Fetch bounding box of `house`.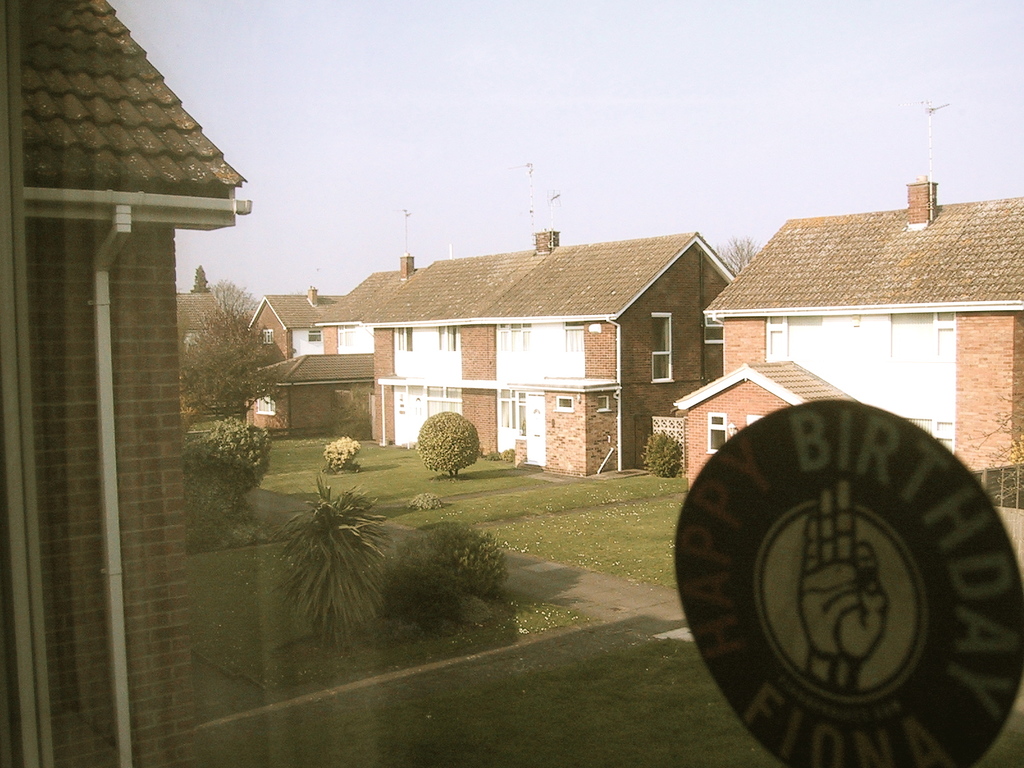
Bbox: select_region(0, 0, 260, 767).
